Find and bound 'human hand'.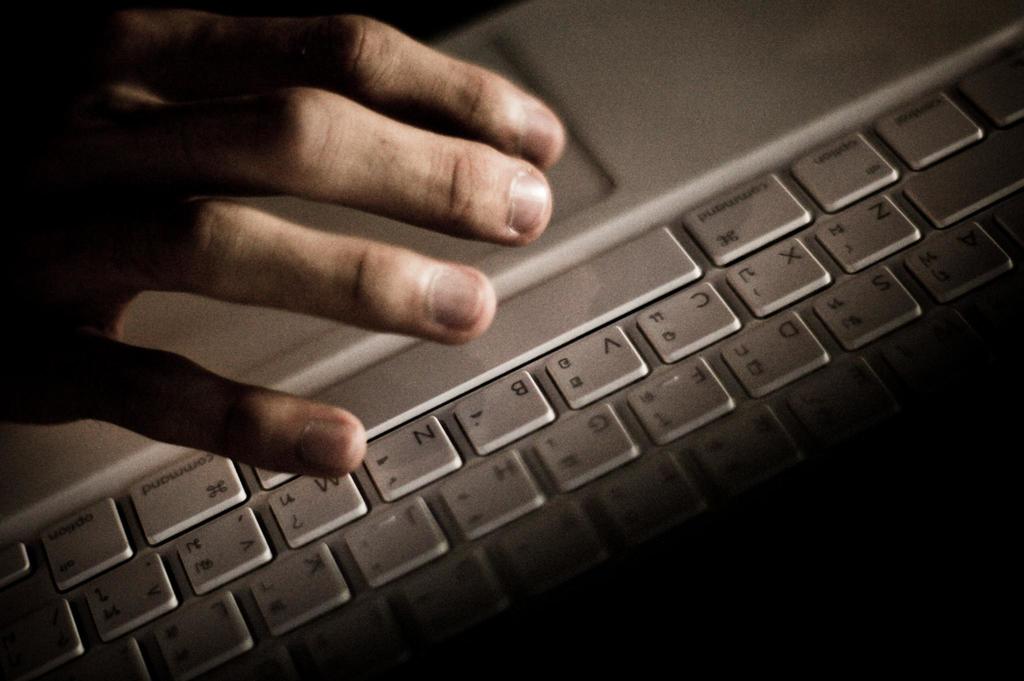
Bound: x1=6, y1=1, x2=595, y2=349.
